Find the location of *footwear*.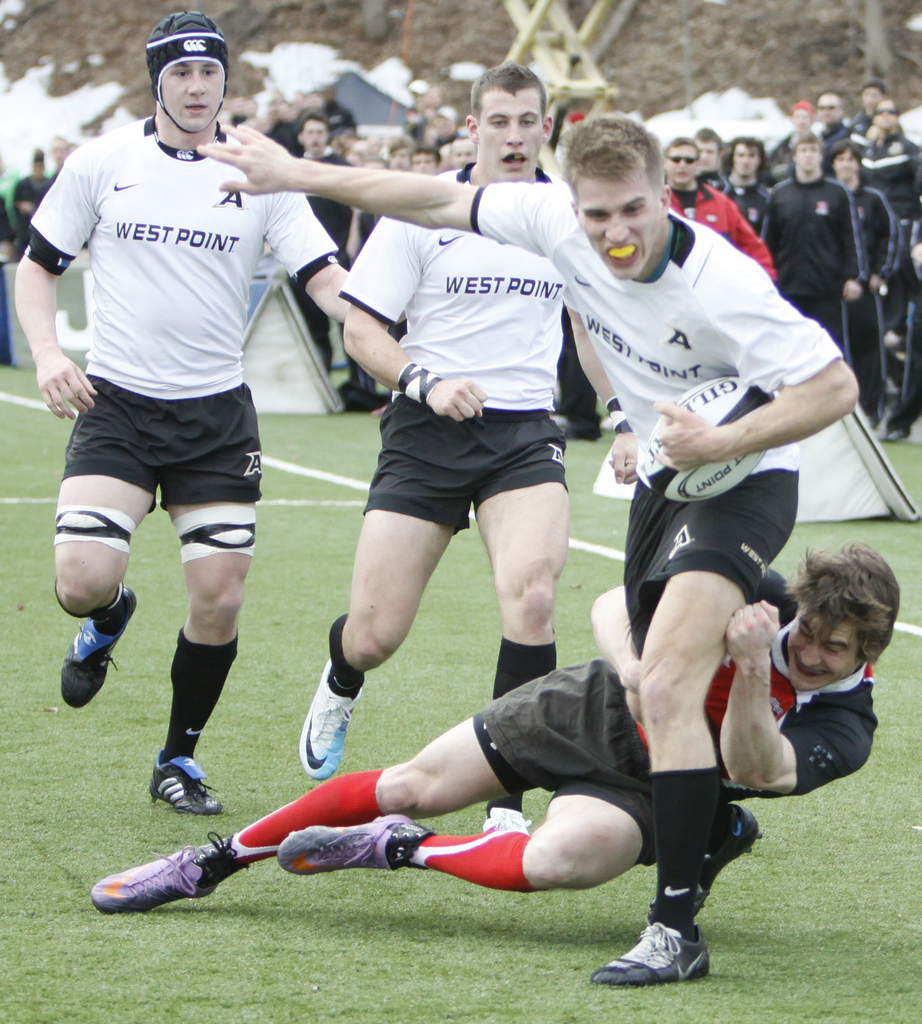
Location: 298 657 364 783.
